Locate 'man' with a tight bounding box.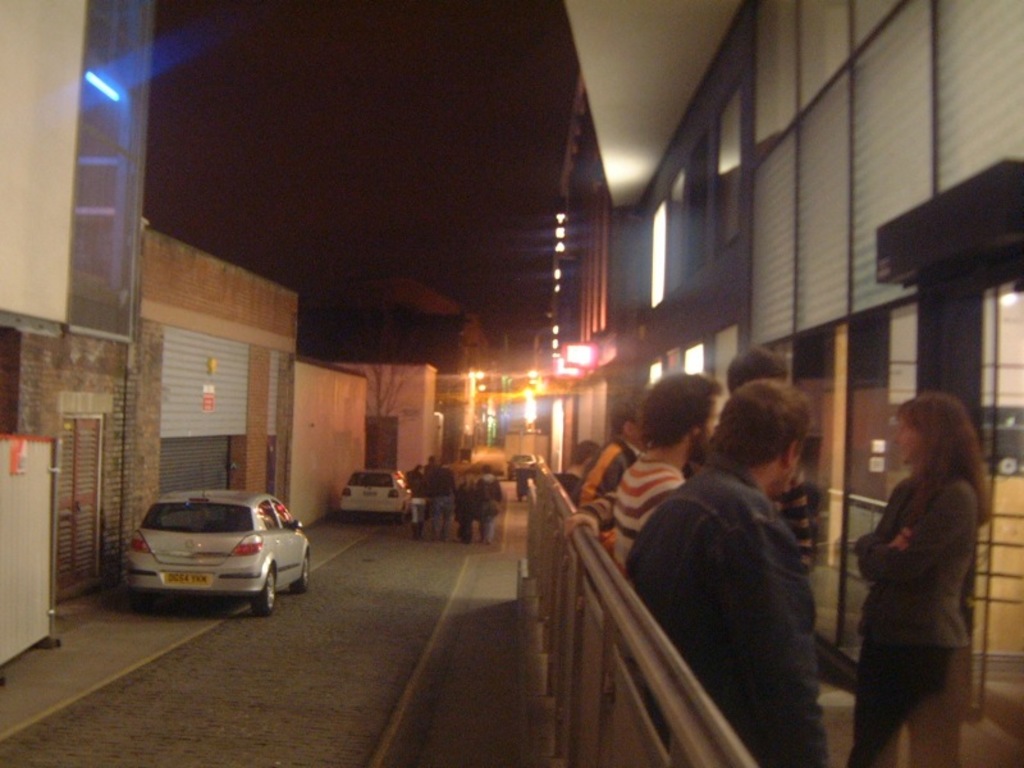
x1=577 y1=402 x2=639 y2=504.
